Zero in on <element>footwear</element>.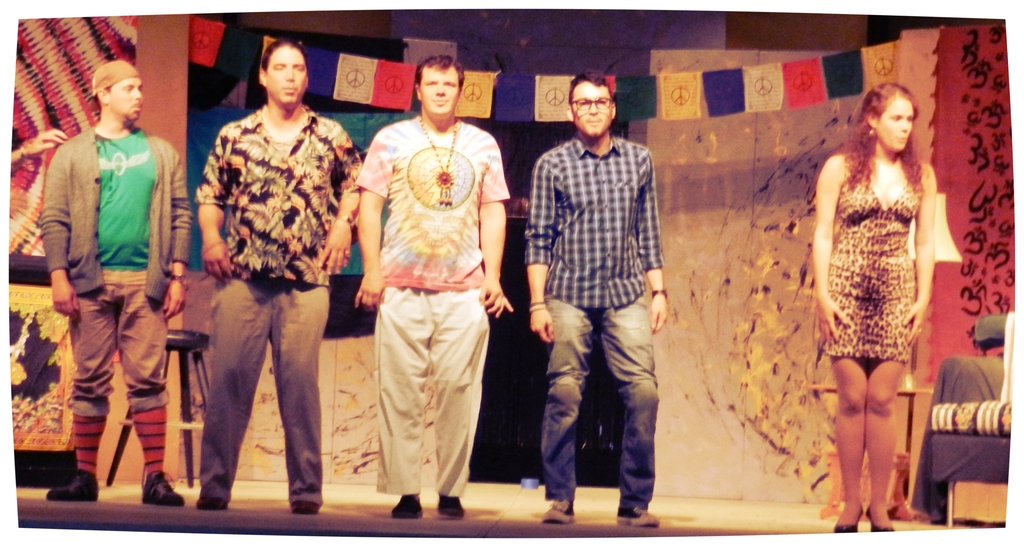
Zeroed in: bbox=(435, 495, 463, 519).
